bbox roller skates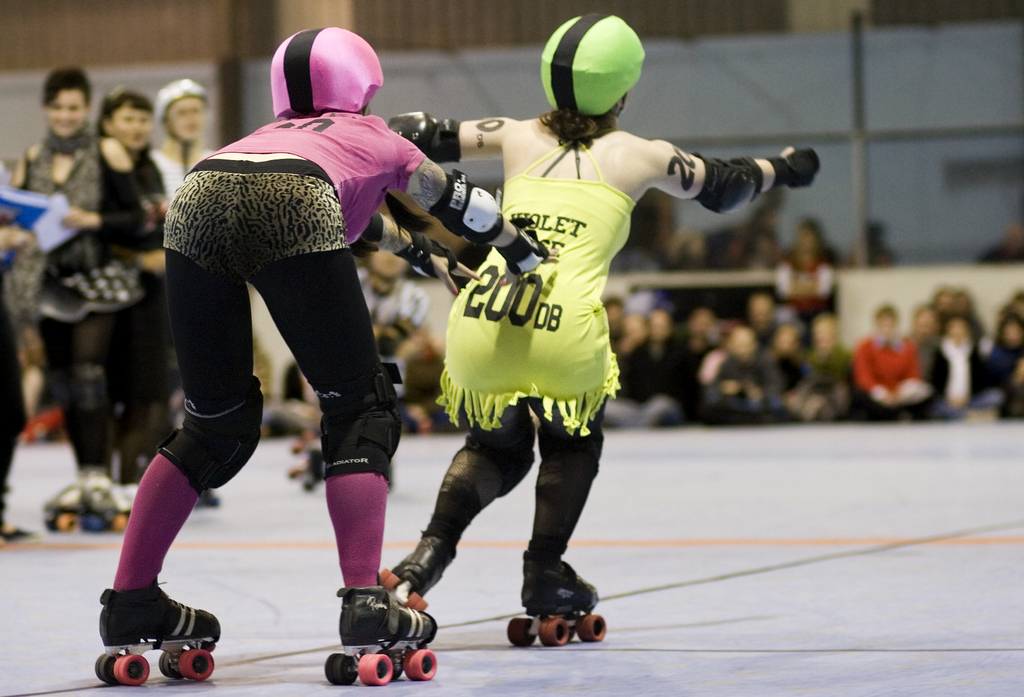
box=[83, 486, 127, 533]
